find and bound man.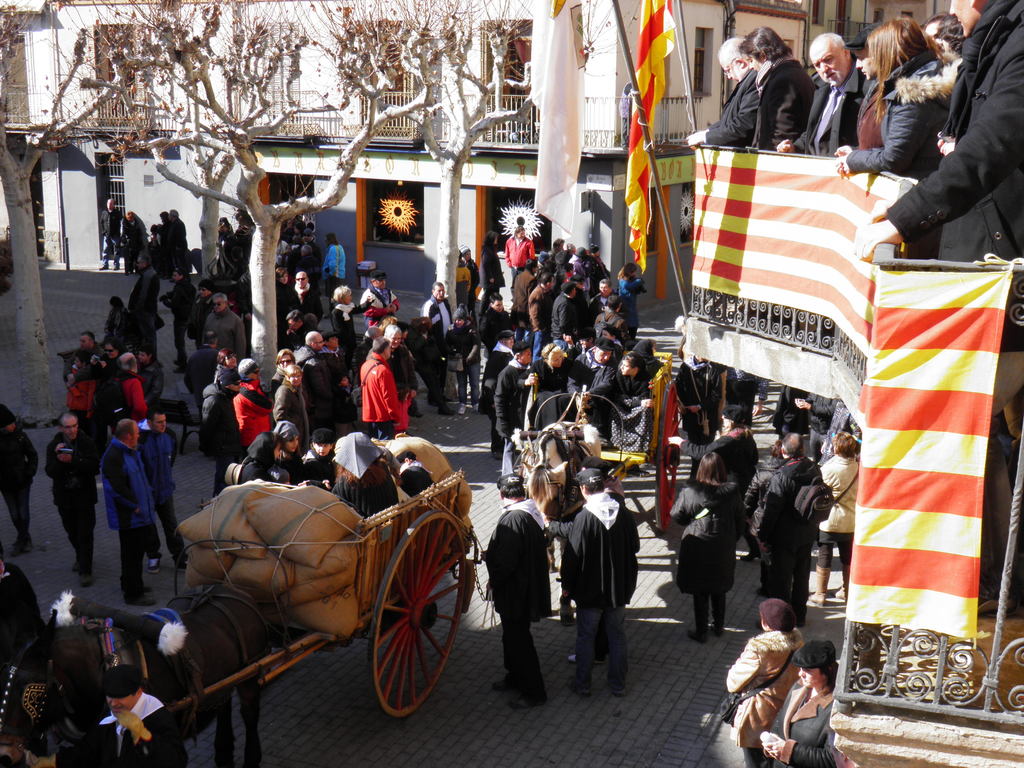
Bound: {"left": 289, "top": 268, "right": 323, "bottom": 323}.
